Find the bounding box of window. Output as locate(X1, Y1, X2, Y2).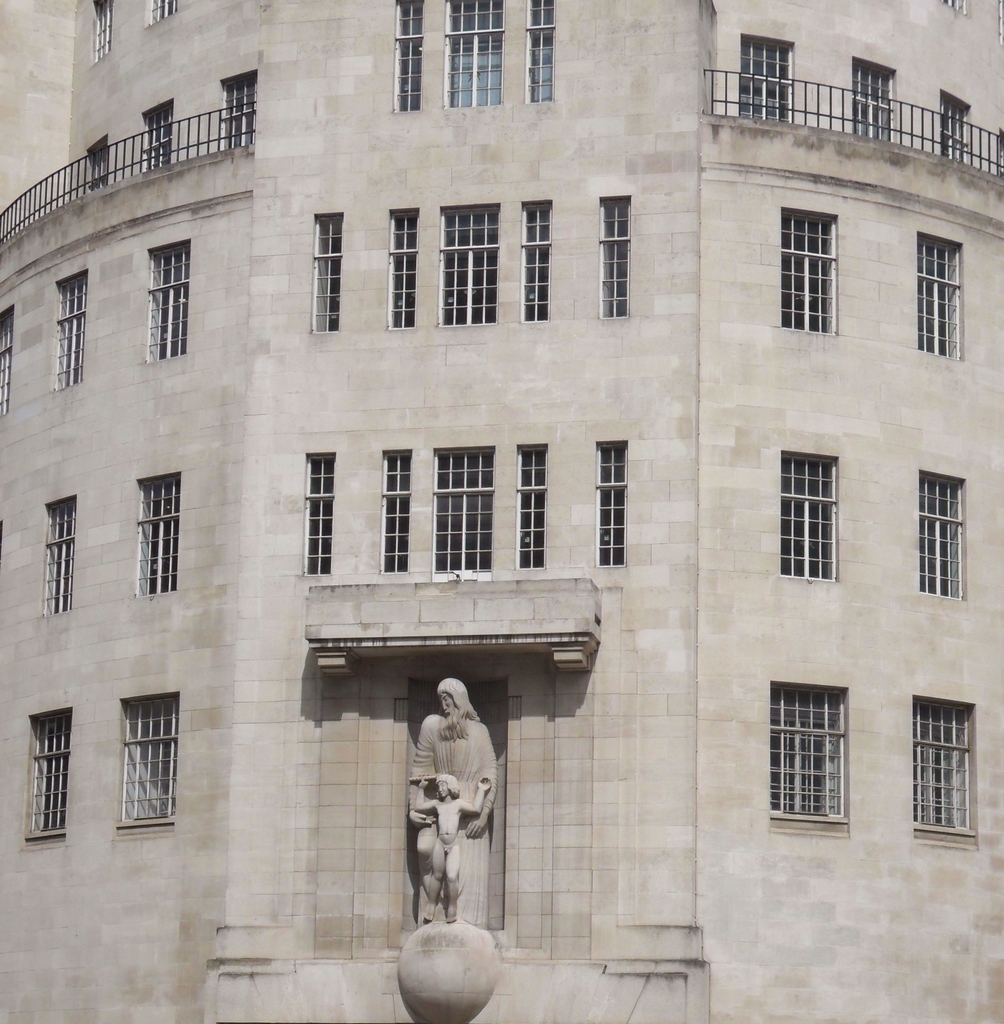
locate(27, 709, 76, 838).
